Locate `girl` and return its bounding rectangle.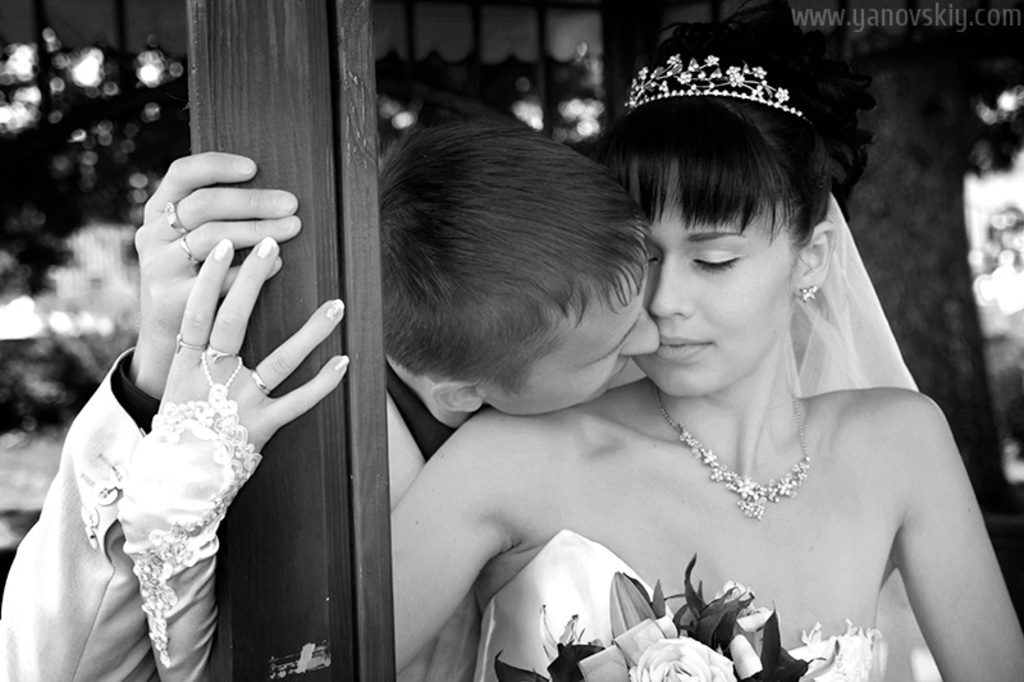
120 23 1023 681.
